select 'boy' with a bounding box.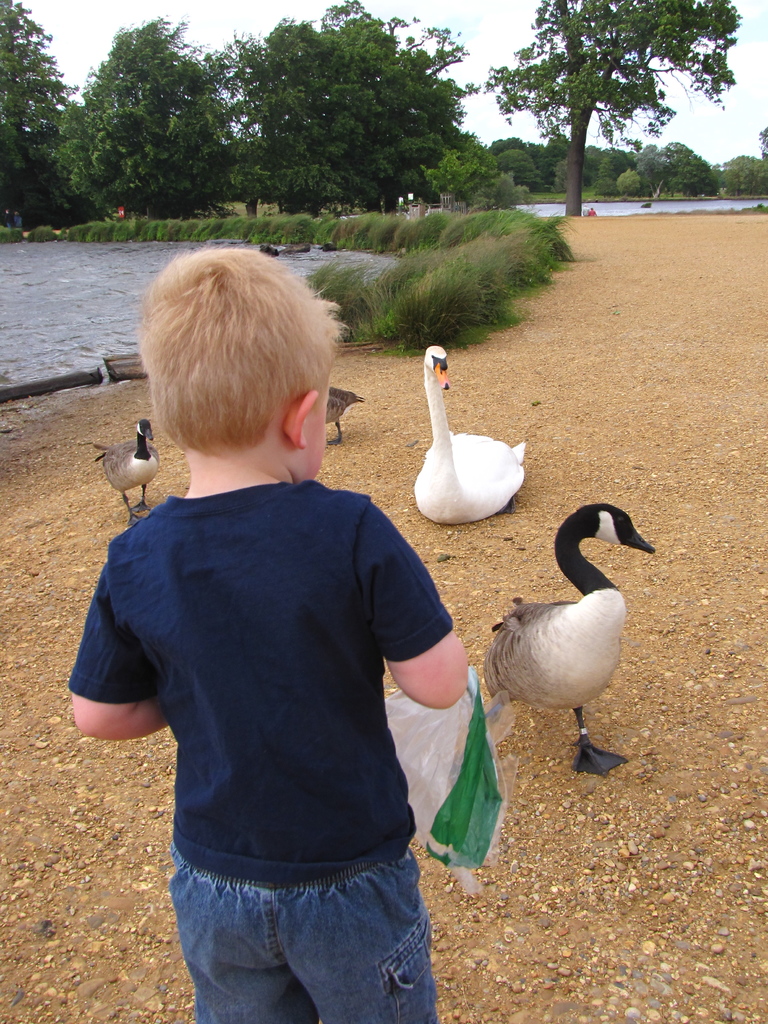
(65,244,469,1023).
